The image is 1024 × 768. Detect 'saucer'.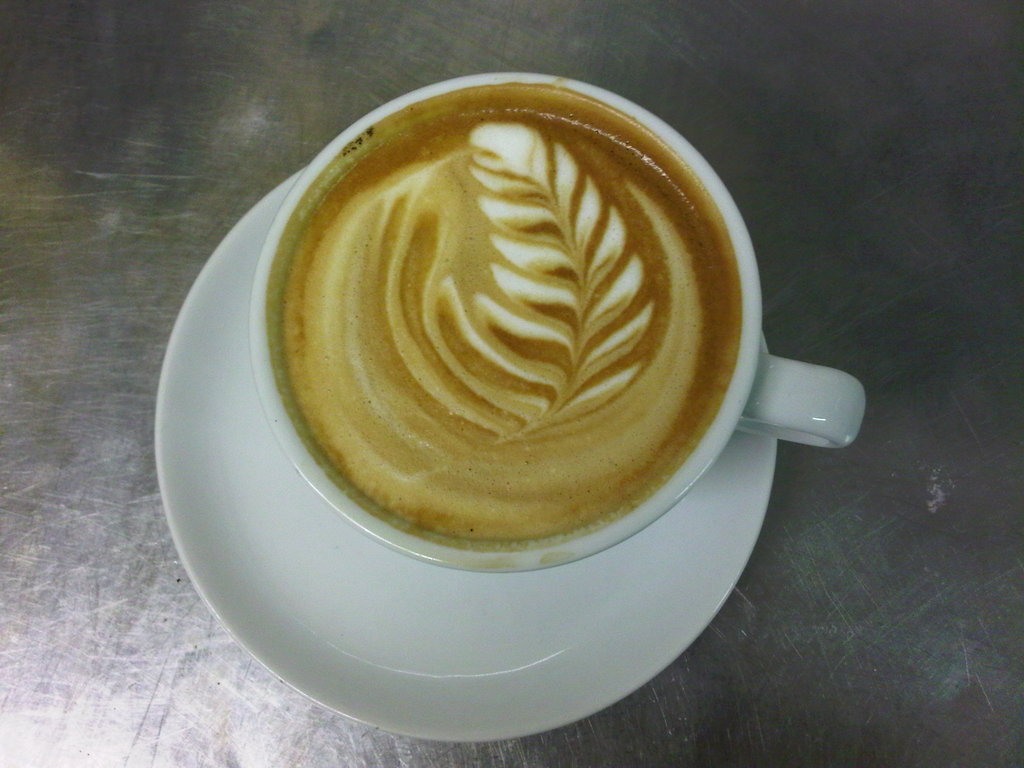
Detection: (x1=156, y1=170, x2=778, y2=744).
